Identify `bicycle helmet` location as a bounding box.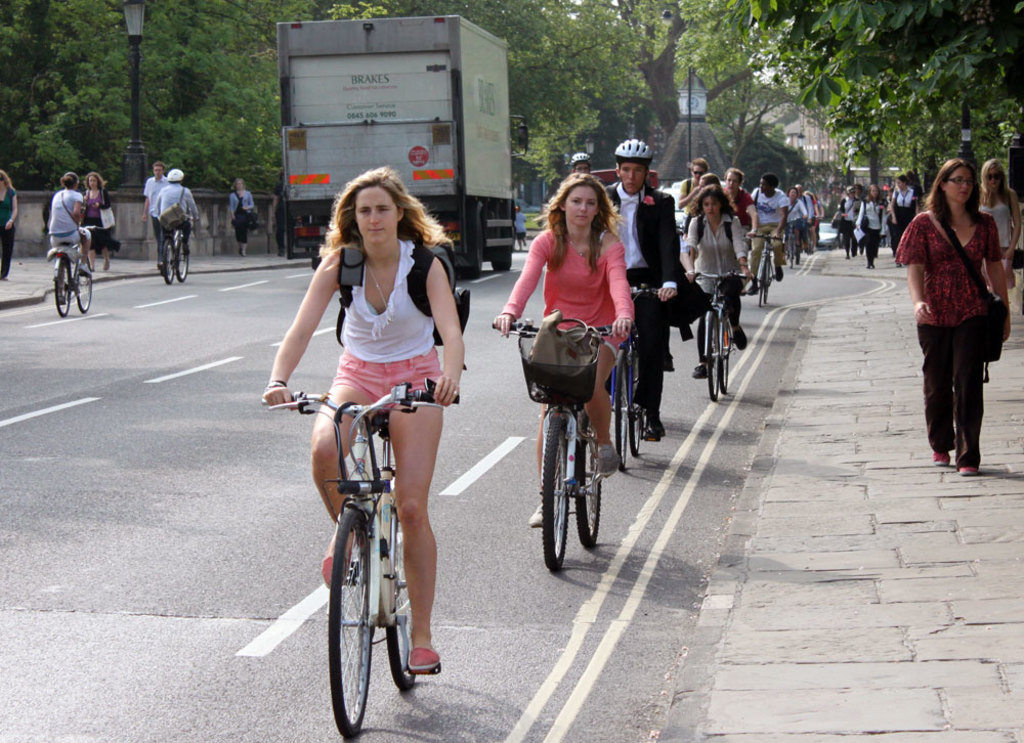
x1=170 y1=164 x2=182 y2=179.
